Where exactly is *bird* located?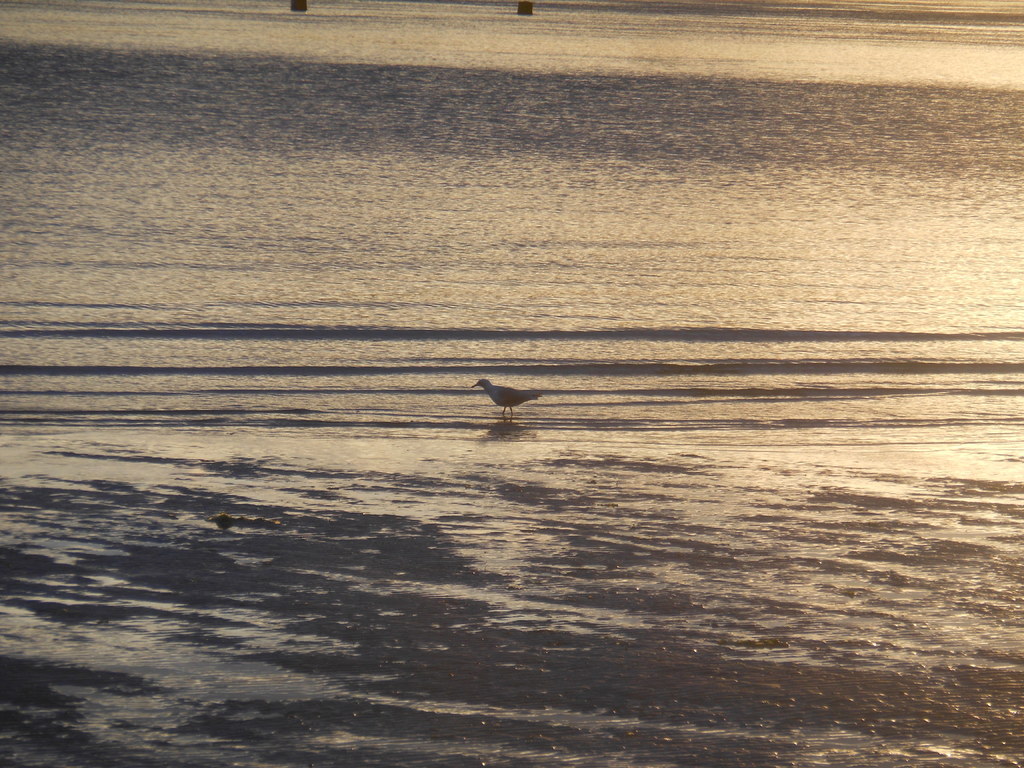
Its bounding box is <bbox>470, 379, 540, 427</bbox>.
